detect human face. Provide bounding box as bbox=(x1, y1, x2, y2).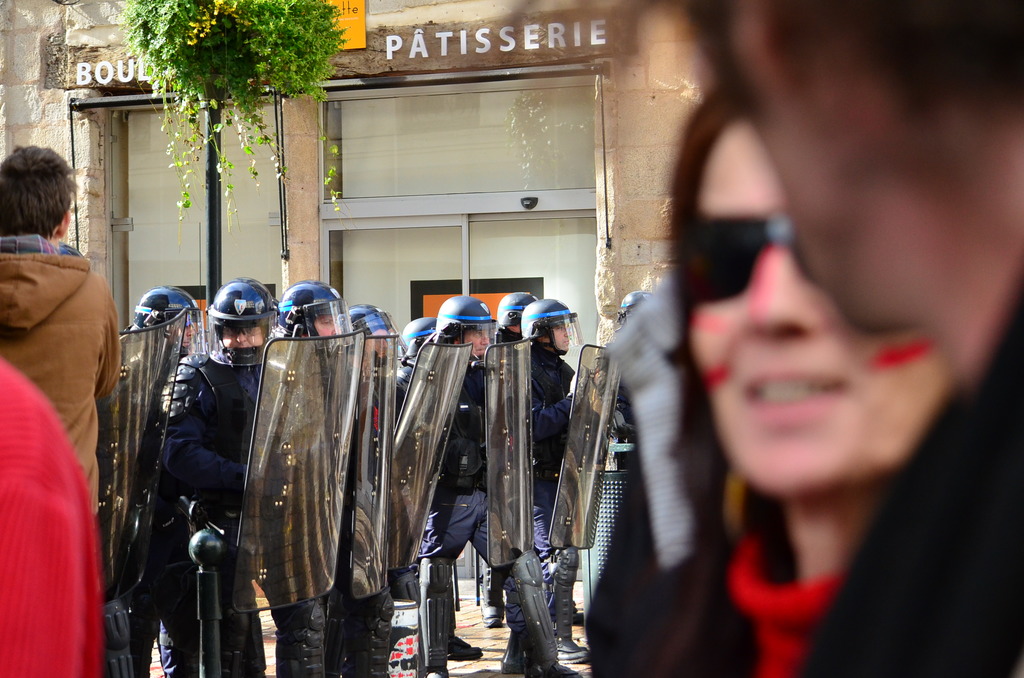
bbox=(552, 325, 573, 349).
